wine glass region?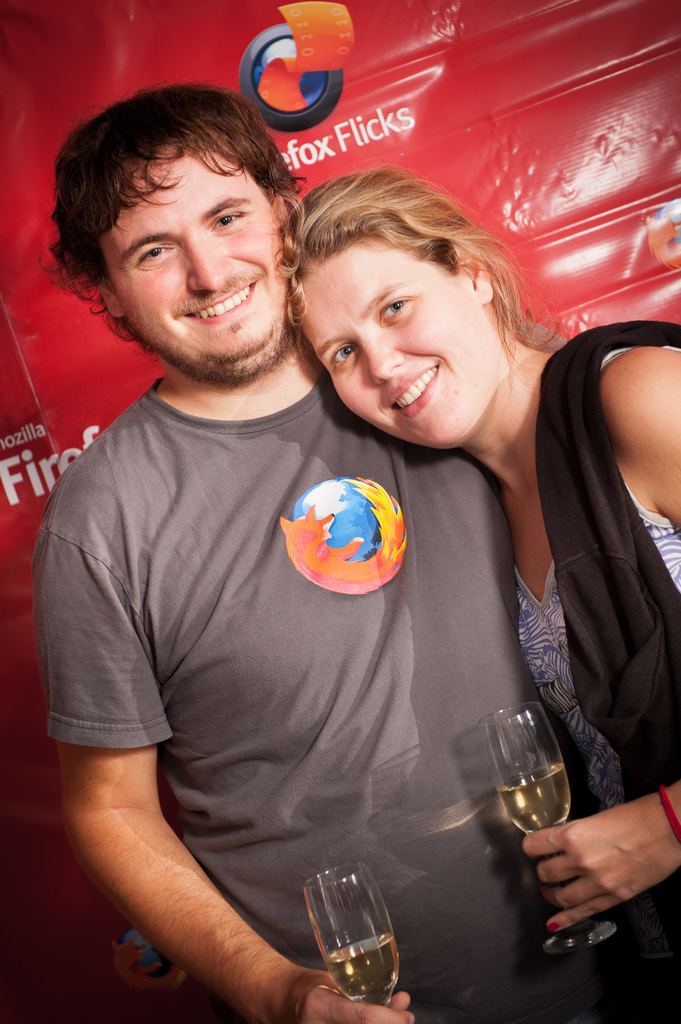
(left=484, top=703, right=617, bottom=955)
